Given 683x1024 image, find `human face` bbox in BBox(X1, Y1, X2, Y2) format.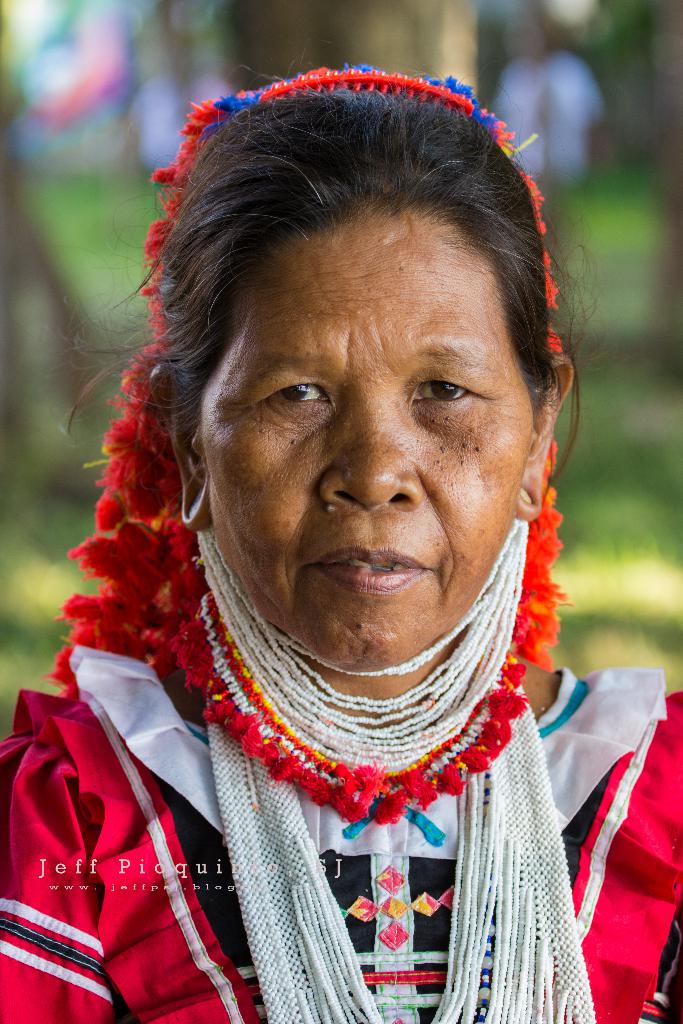
BBox(202, 209, 532, 673).
